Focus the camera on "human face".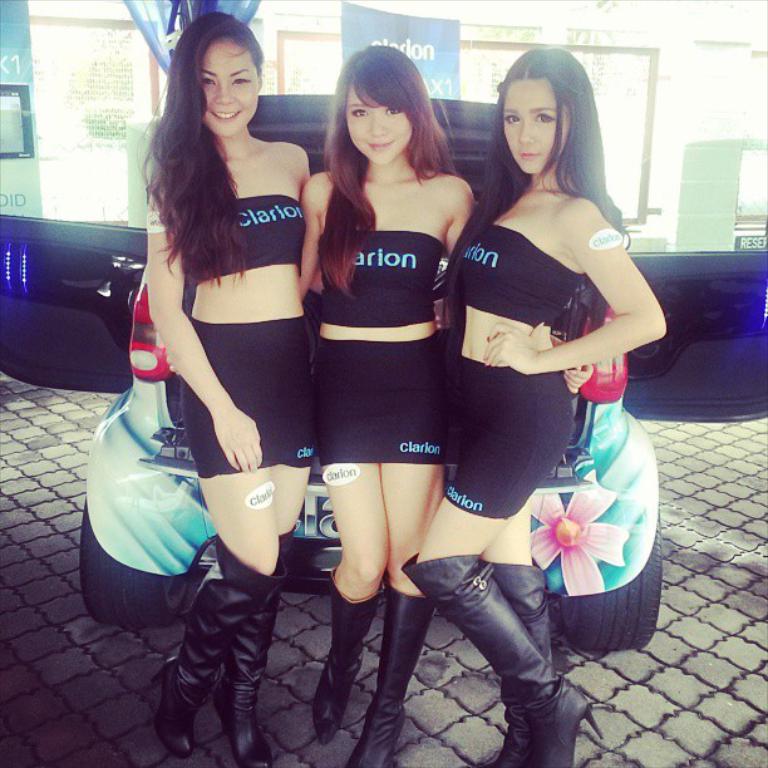
Focus region: 503/77/570/177.
